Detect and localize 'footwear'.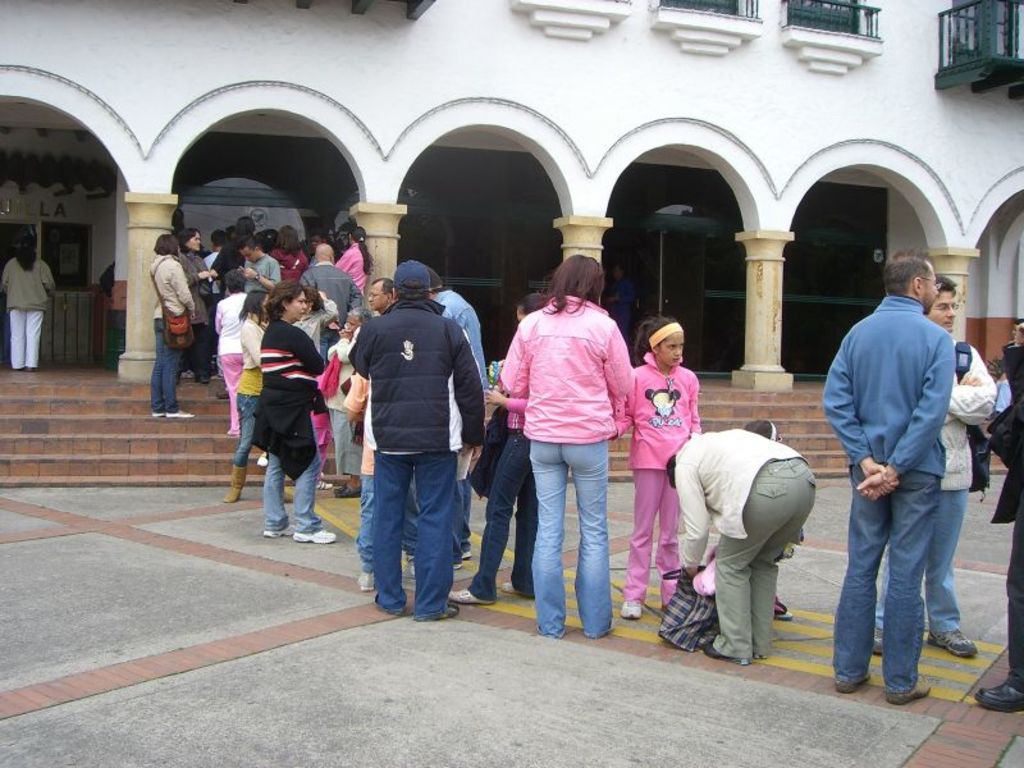
Localized at <bbox>701, 641, 750, 666</bbox>.
